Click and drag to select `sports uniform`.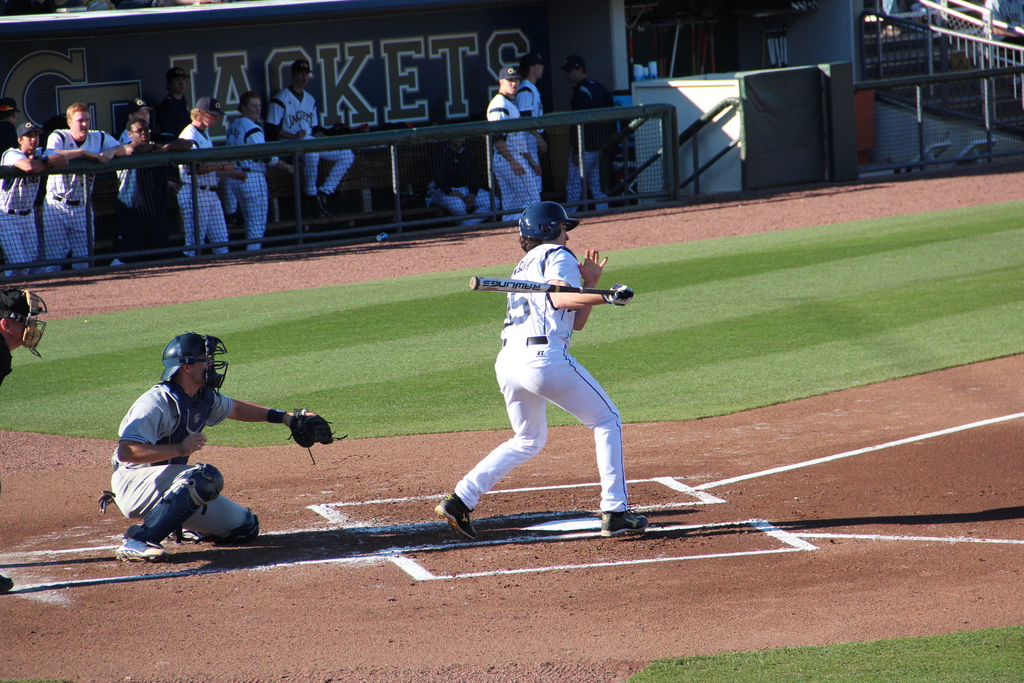
Selection: x1=171, y1=121, x2=246, y2=267.
